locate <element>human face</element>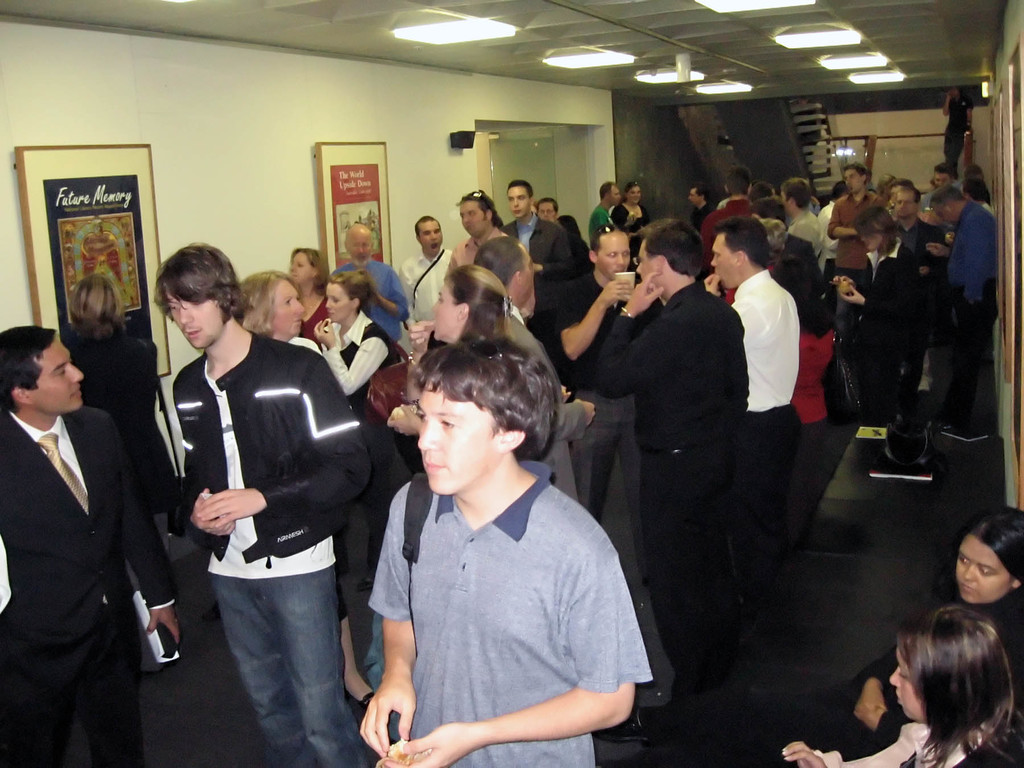
(412, 383, 510, 502)
